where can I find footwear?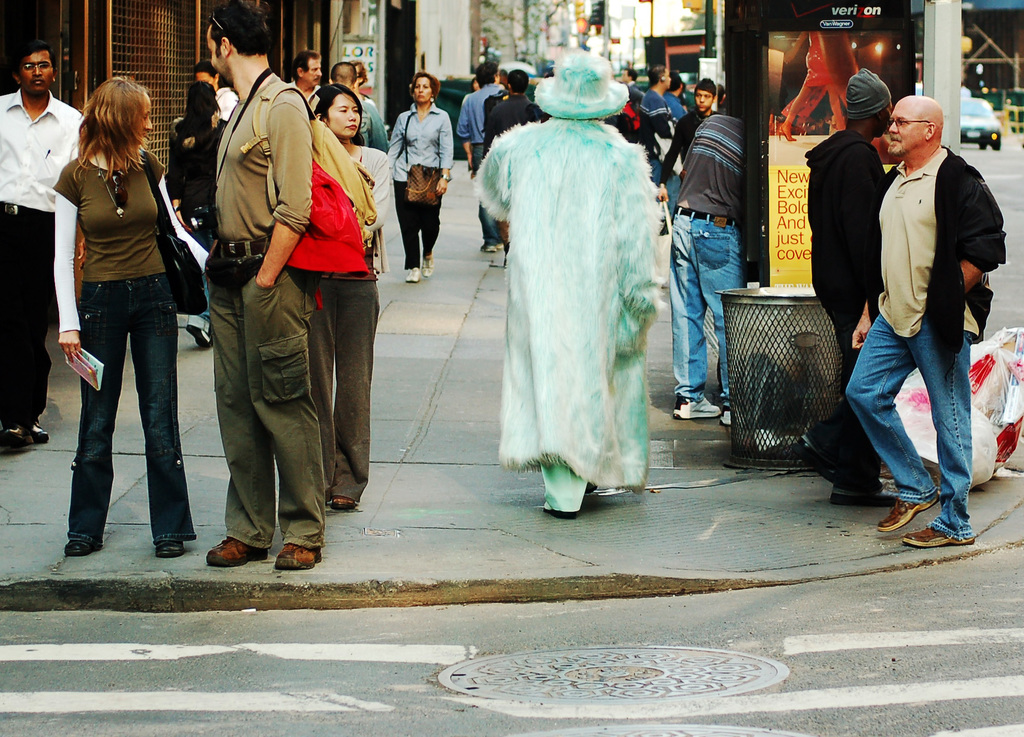
You can find it at x1=499, y1=240, x2=504, y2=246.
